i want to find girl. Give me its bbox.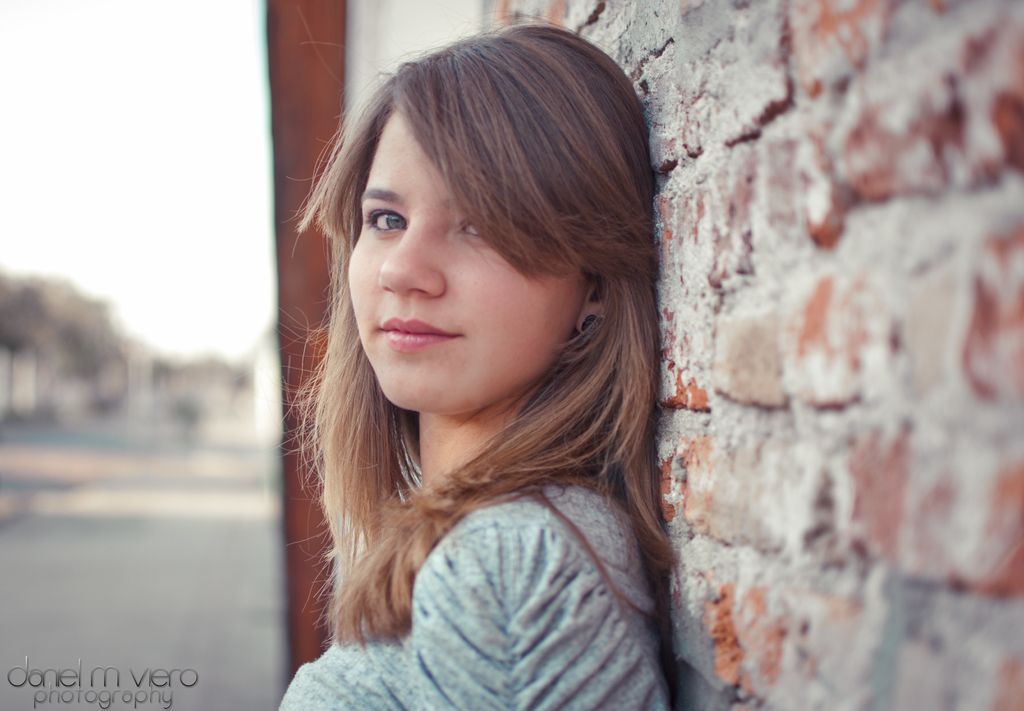
<bbox>267, 13, 678, 710</bbox>.
